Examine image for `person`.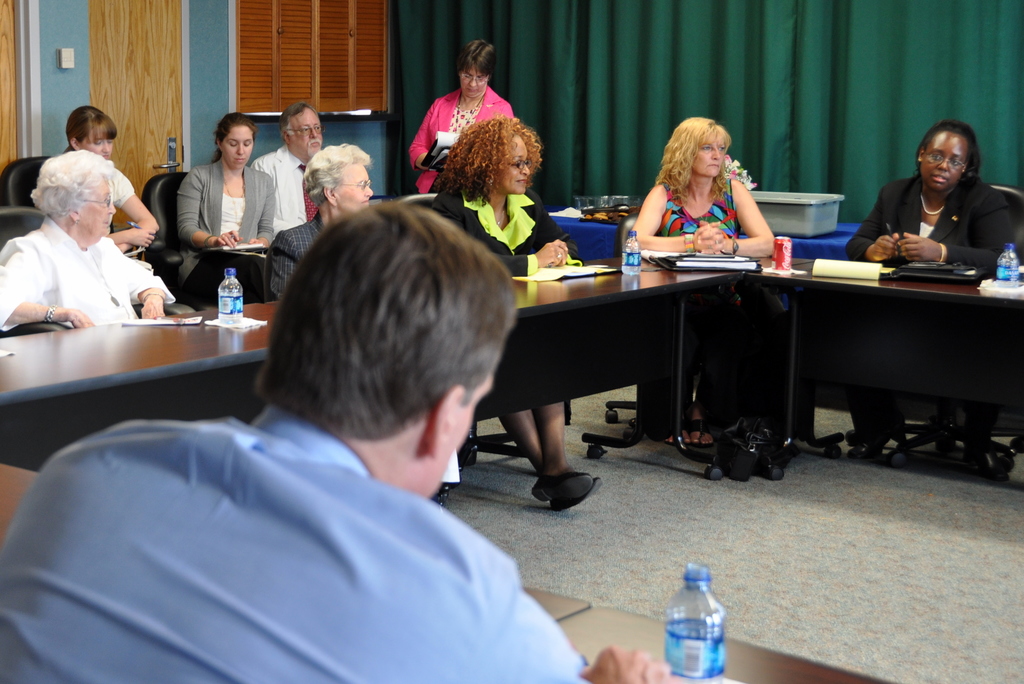
Examination result: pyautogui.locateOnScreen(845, 123, 999, 284).
